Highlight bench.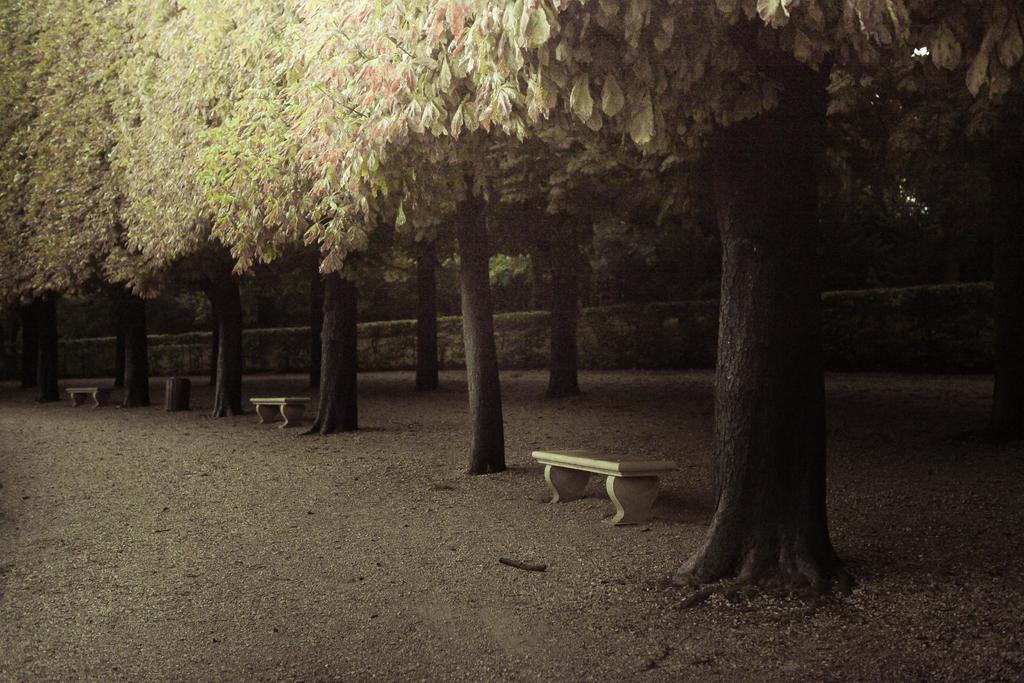
Highlighted region: 65:386:104:409.
